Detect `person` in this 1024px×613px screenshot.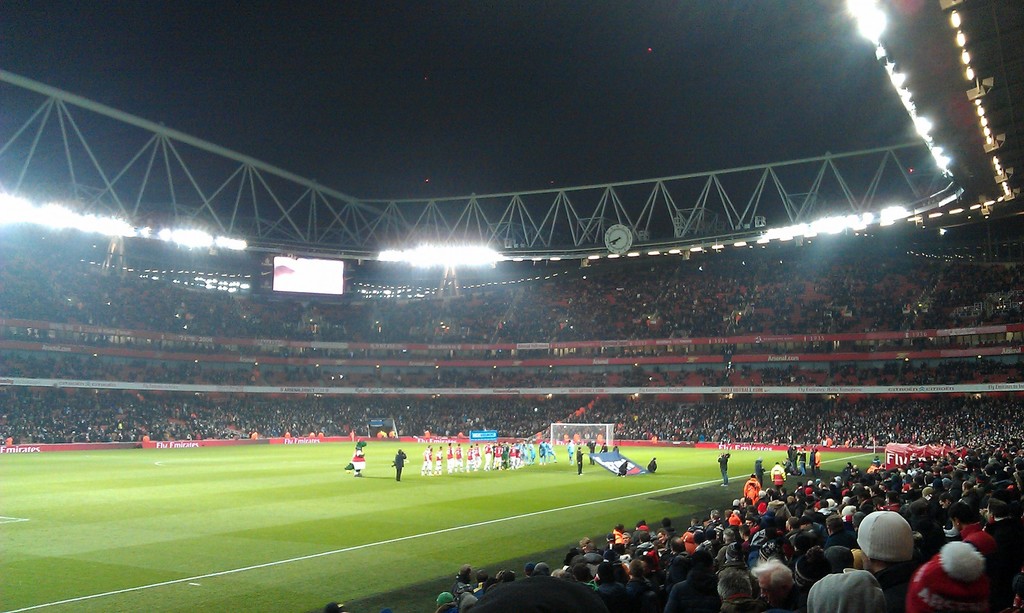
Detection: [left=392, top=447, right=405, bottom=484].
